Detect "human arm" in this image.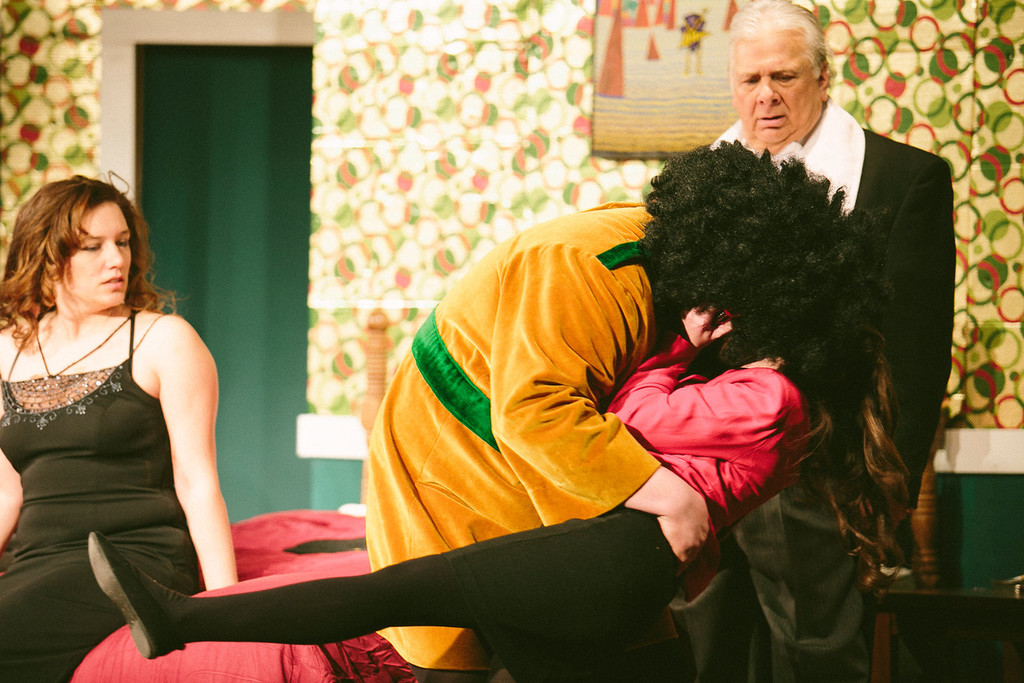
Detection: select_region(159, 322, 238, 589).
